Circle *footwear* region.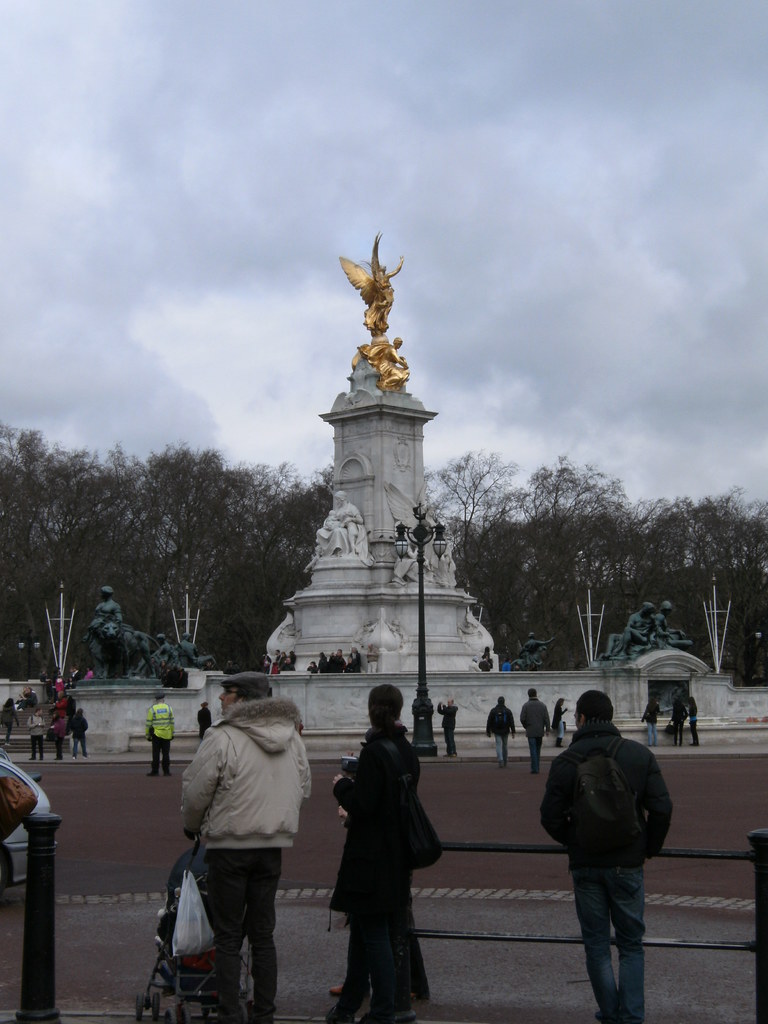
Region: detection(450, 753, 454, 757).
